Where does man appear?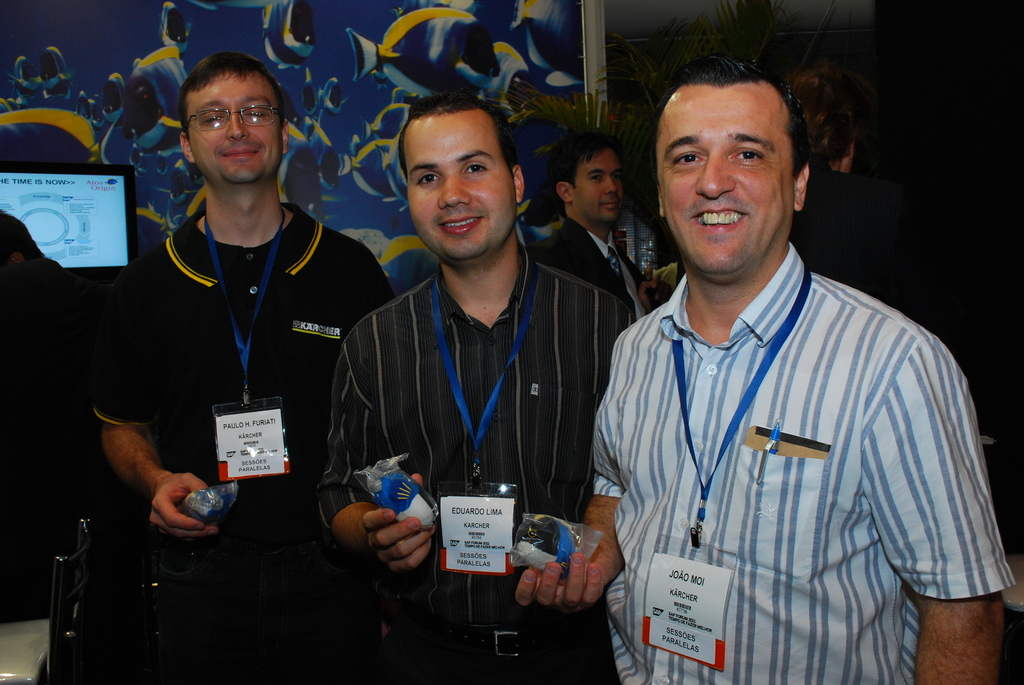
Appears at BBox(579, 54, 987, 673).
